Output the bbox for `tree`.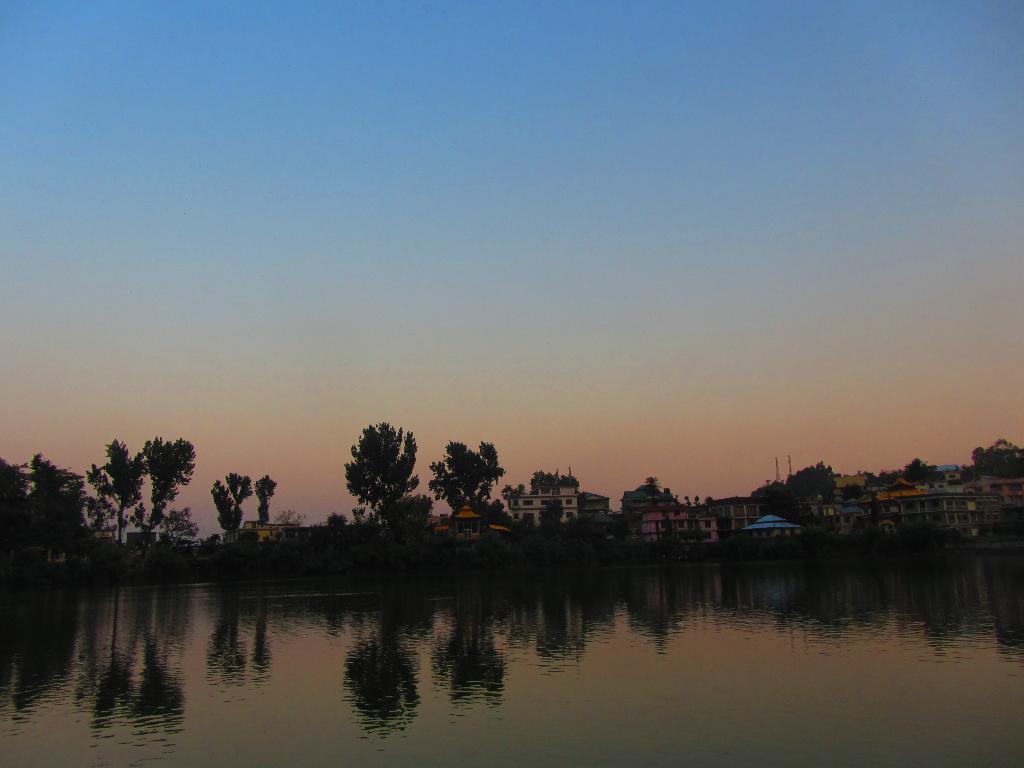
detection(751, 456, 838, 522).
